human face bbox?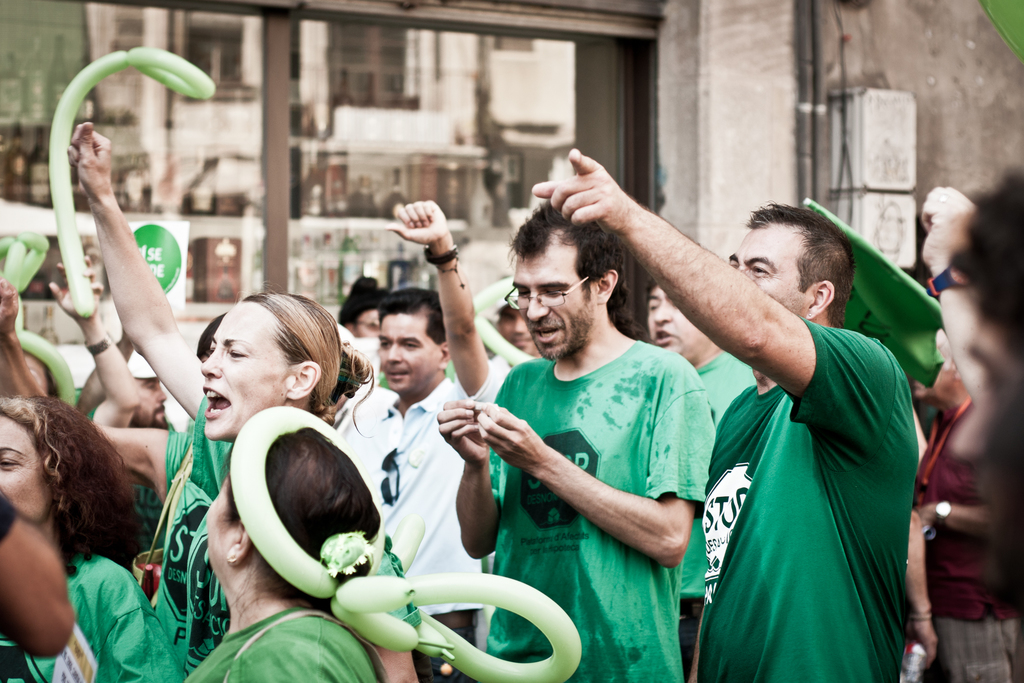
[0,416,51,523]
